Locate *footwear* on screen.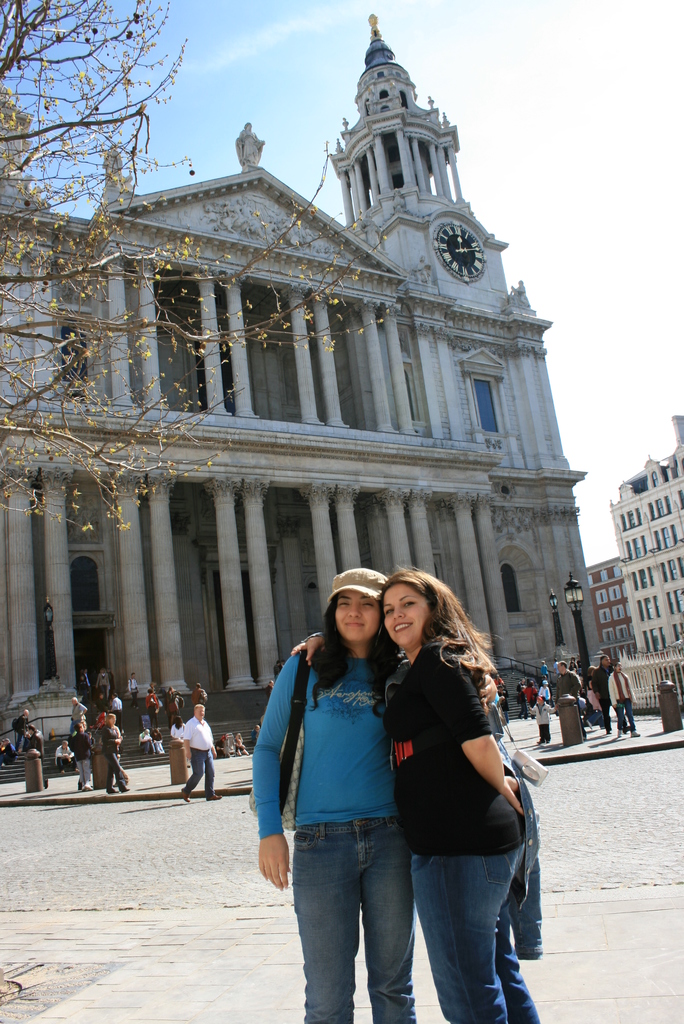
On screen at (left=85, top=783, right=95, bottom=791).
